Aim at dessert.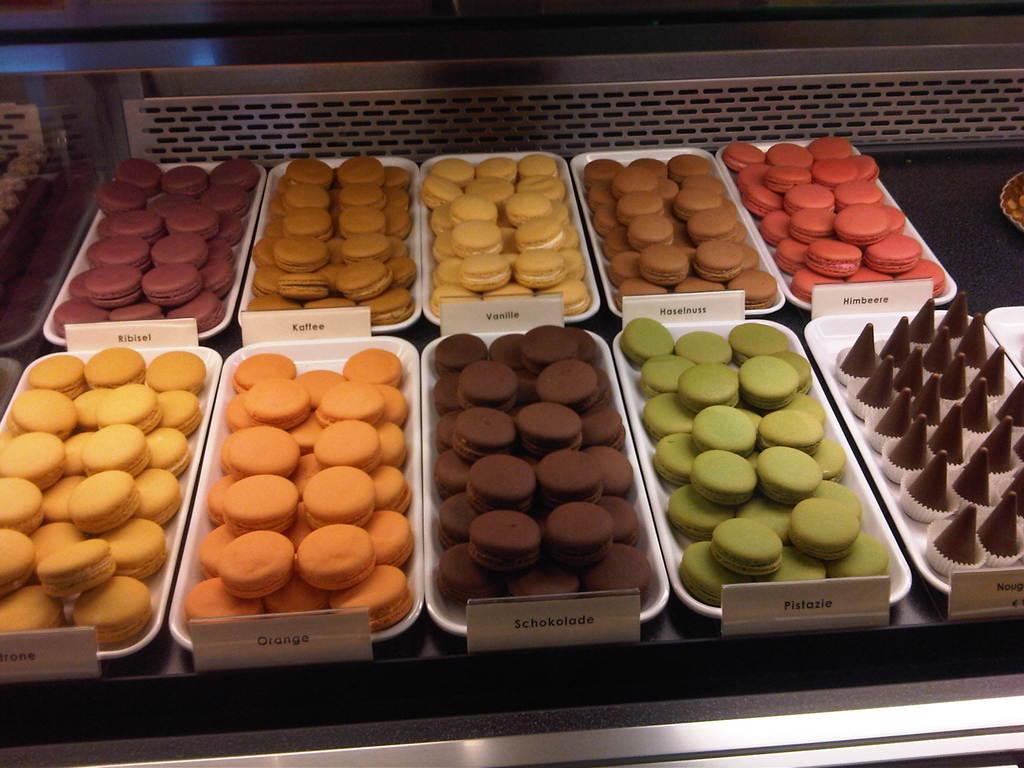
Aimed at l=588, t=410, r=622, b=440.
